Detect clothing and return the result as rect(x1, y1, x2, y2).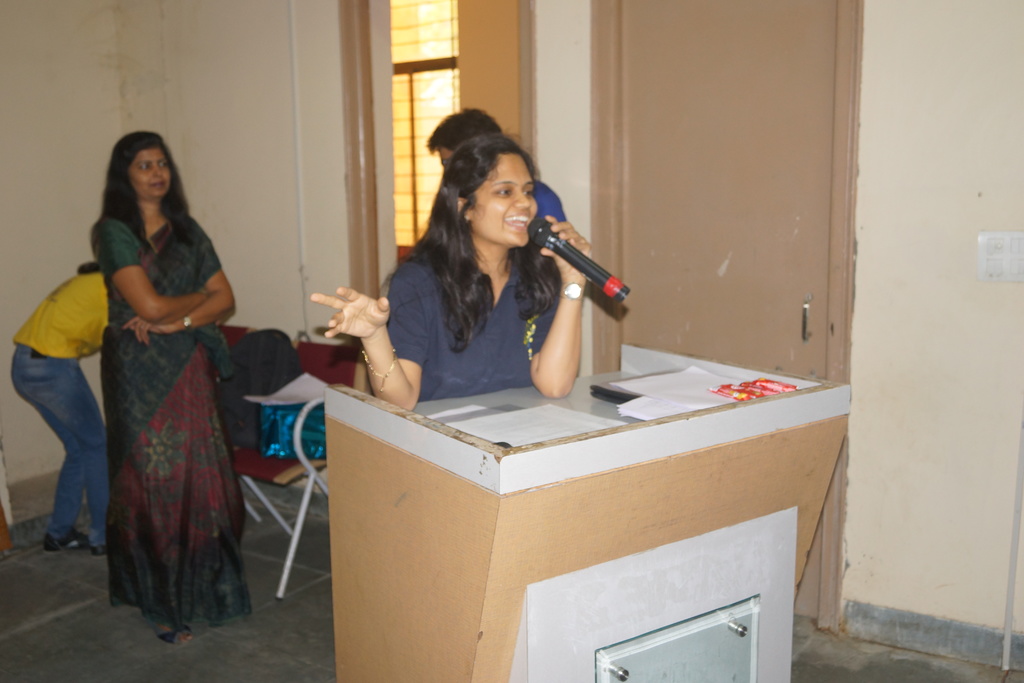
rect(8, 270, 115, 534).
